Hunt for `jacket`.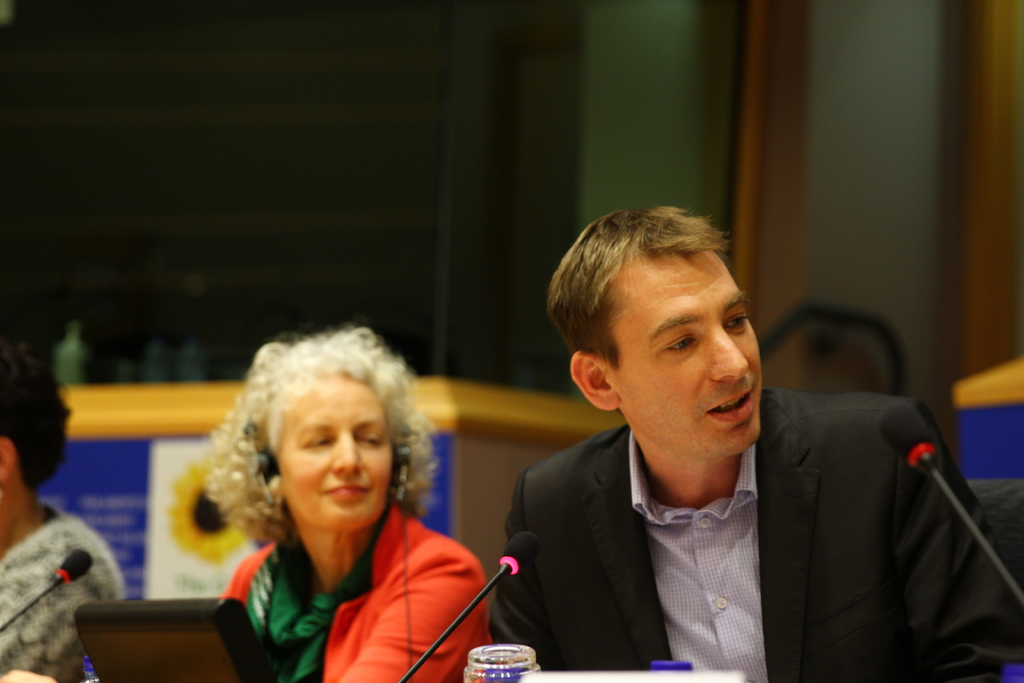
Hunted down at rect(217, 506, 489, 682).
